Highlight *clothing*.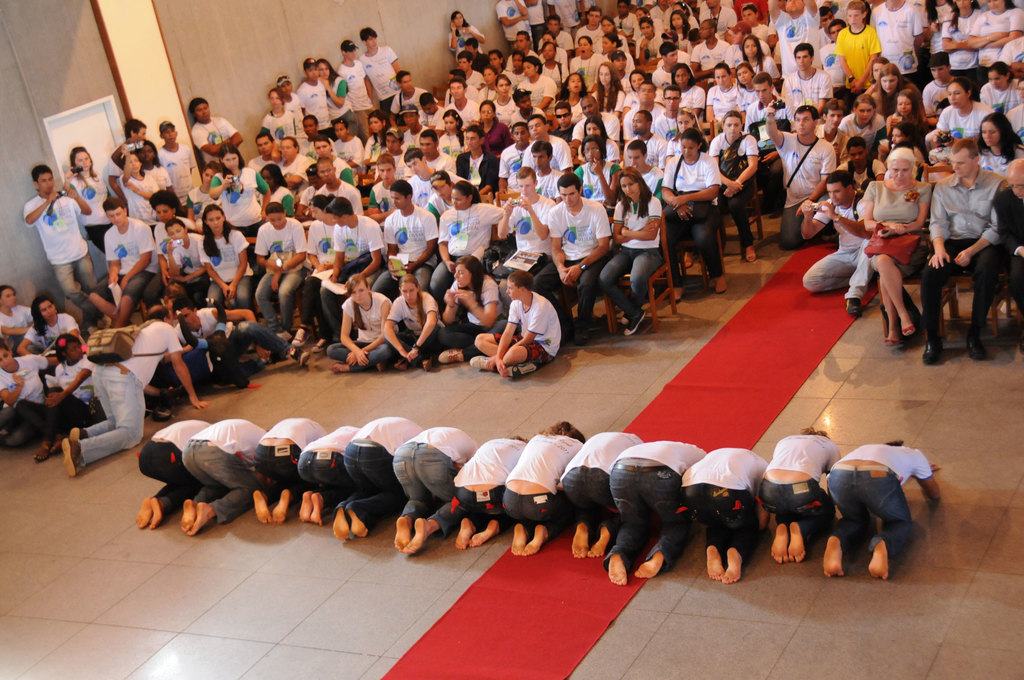
Highlighted region: box(557, 434, 638, 522).
